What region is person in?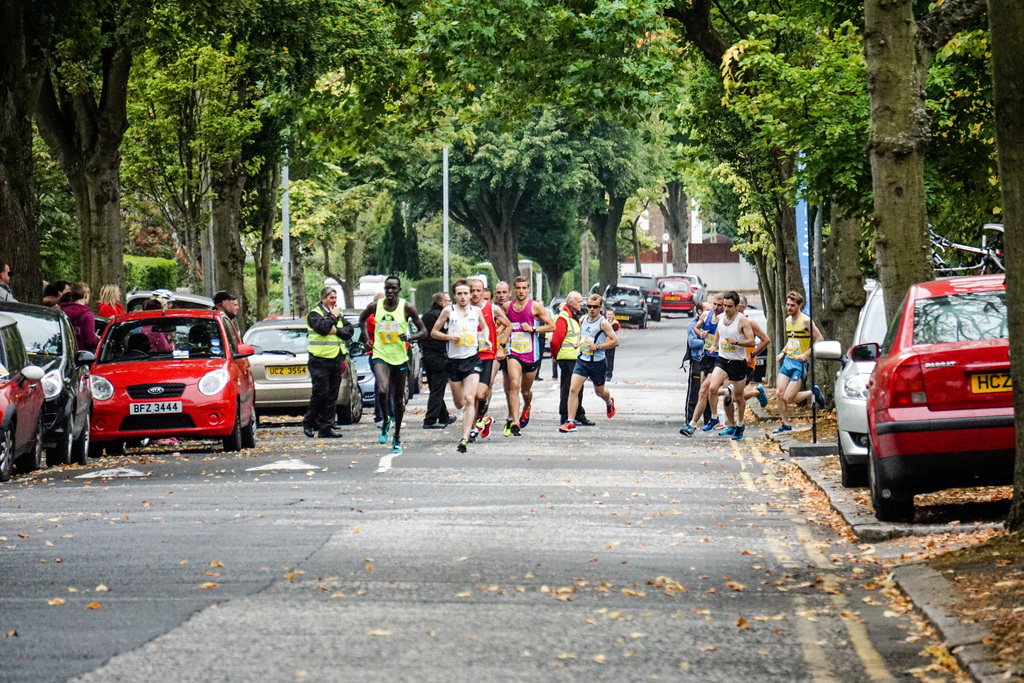
BBox(503, 277, 550, 433).
